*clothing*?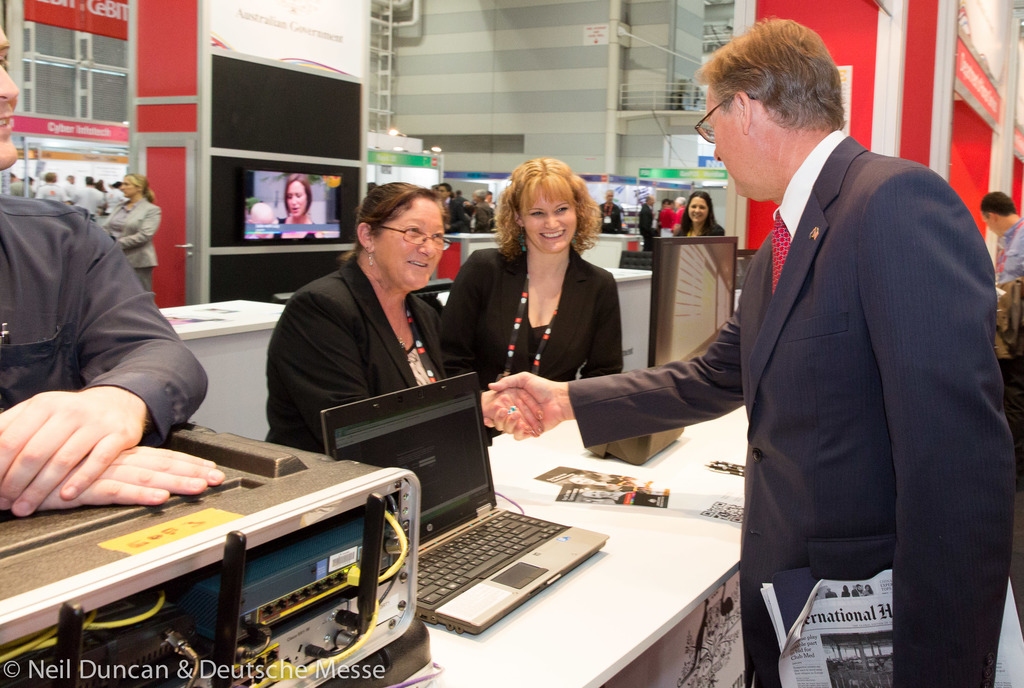
471,200,491,230
